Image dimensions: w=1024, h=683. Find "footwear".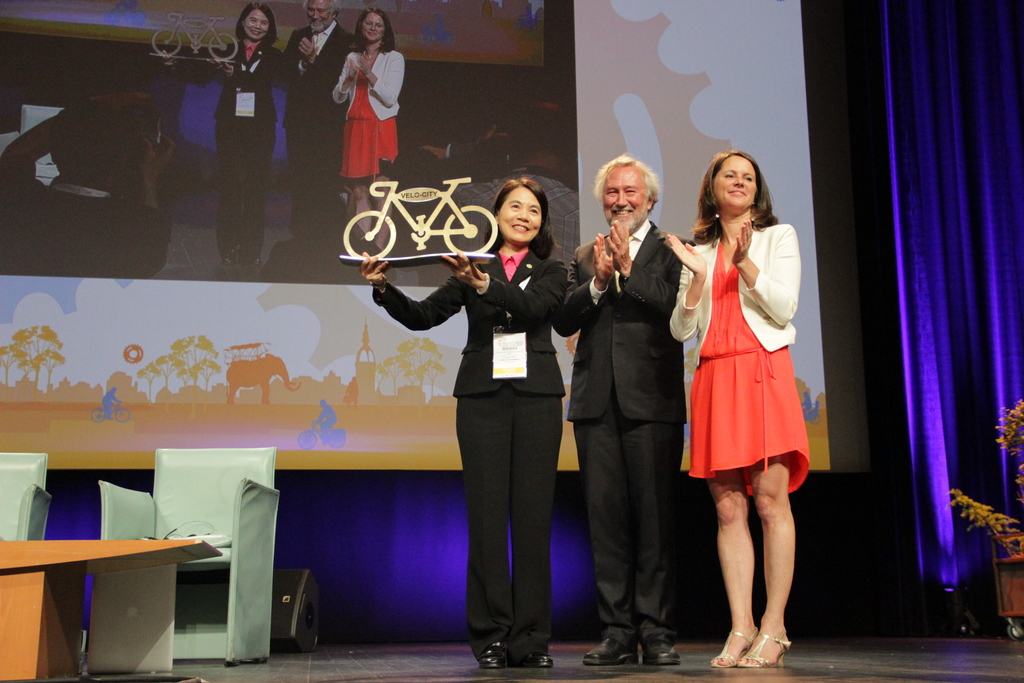
479:638:505:668.
